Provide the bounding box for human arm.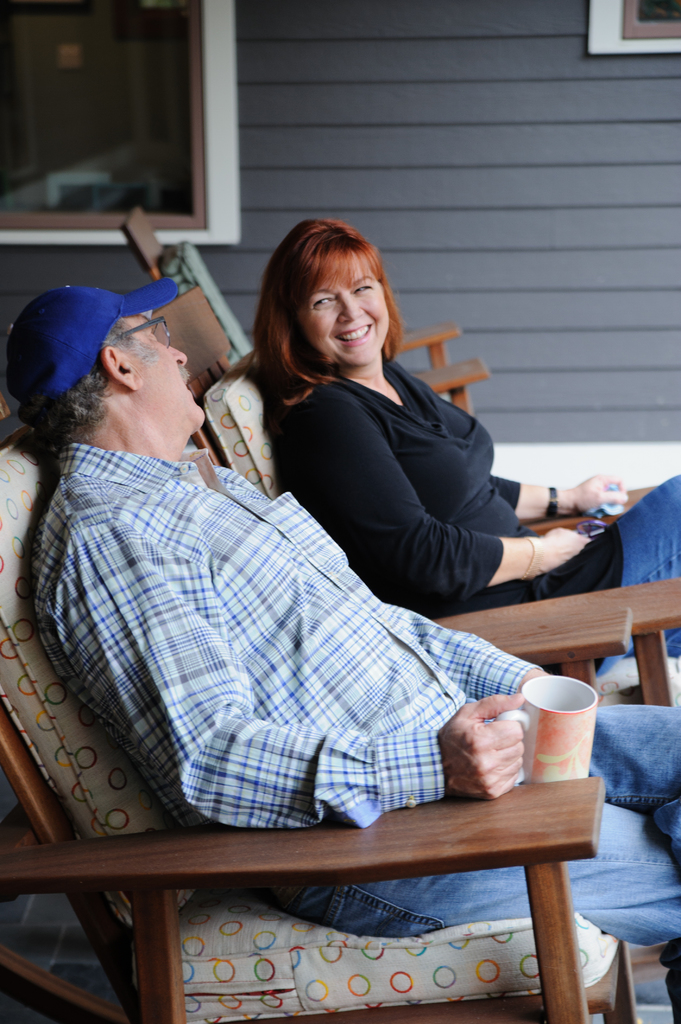
383, 599, 546, 702.
